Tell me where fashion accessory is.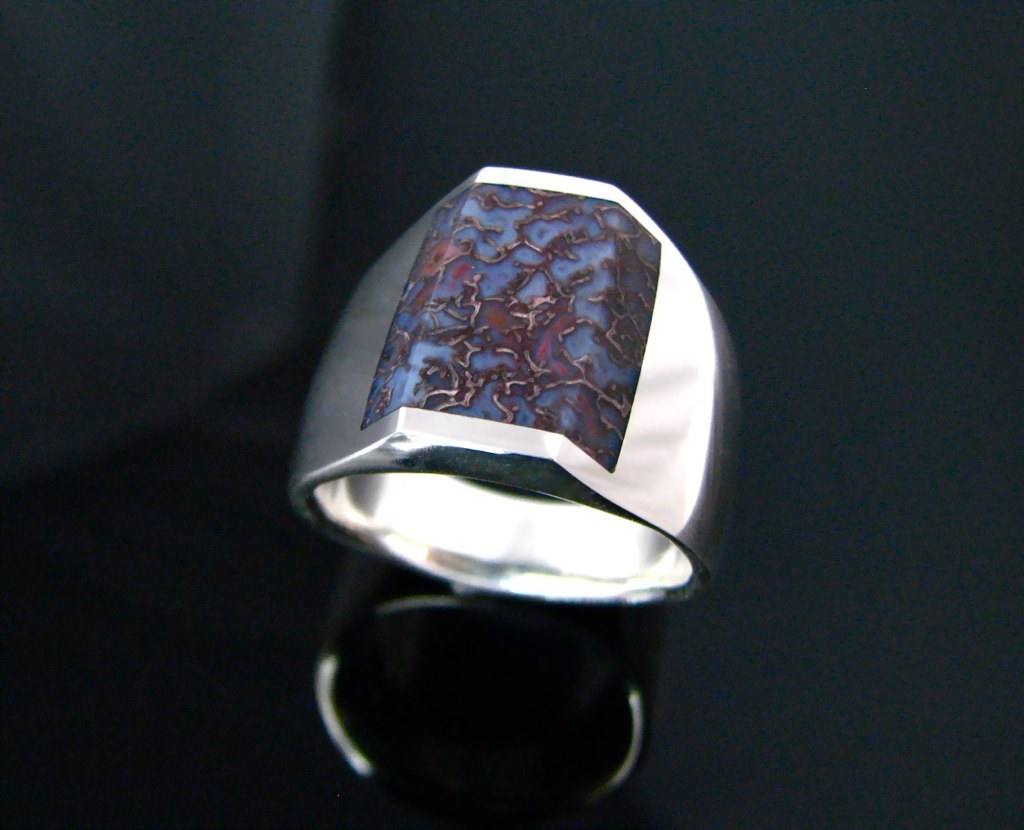
fashion accessory is at 284, 163, 745, 605.
